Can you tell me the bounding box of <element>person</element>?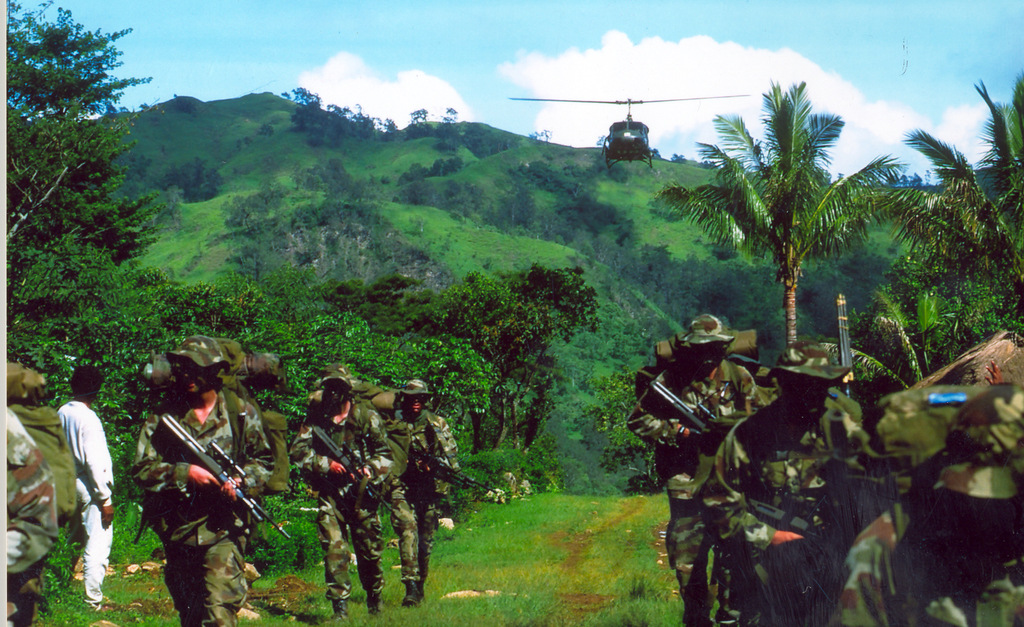
(379,378,460,607).
